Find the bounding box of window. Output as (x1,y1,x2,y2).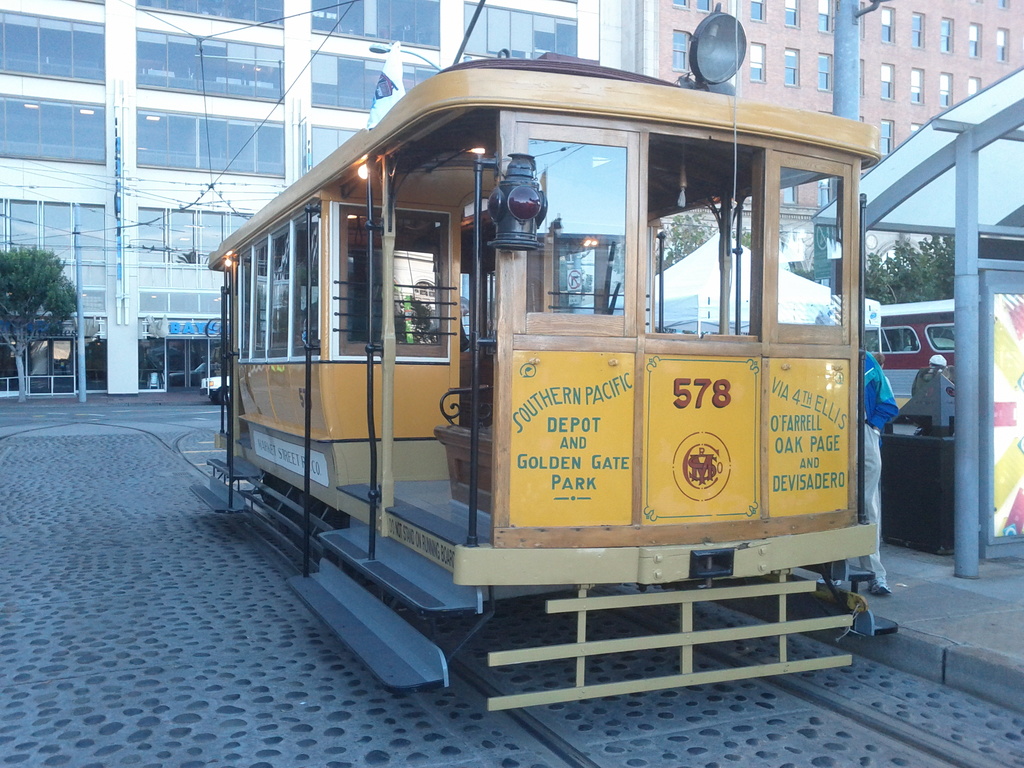
(138,108,285,177).
